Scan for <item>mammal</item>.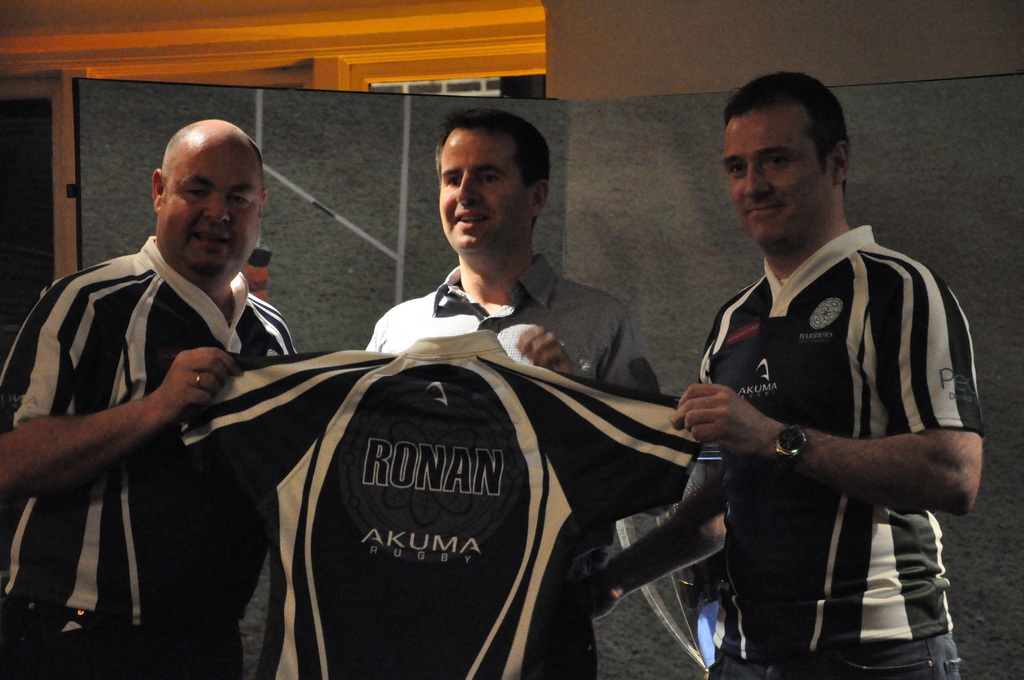
Scan result: 650/105/997/679.
